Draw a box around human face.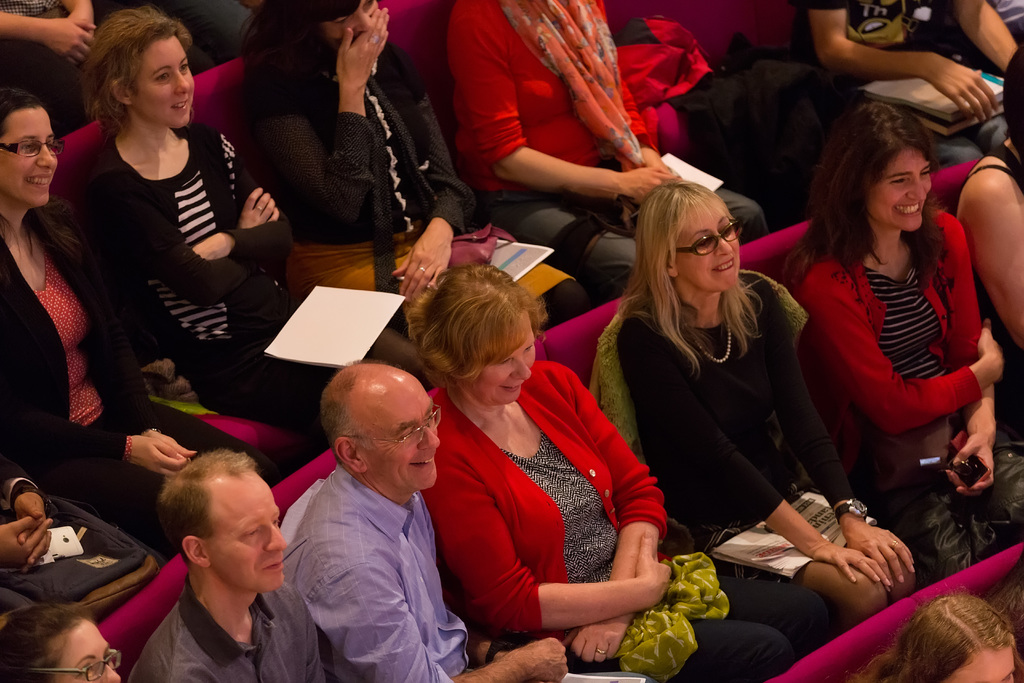
<bbox>868, 147, 931, 227</bbox>.
